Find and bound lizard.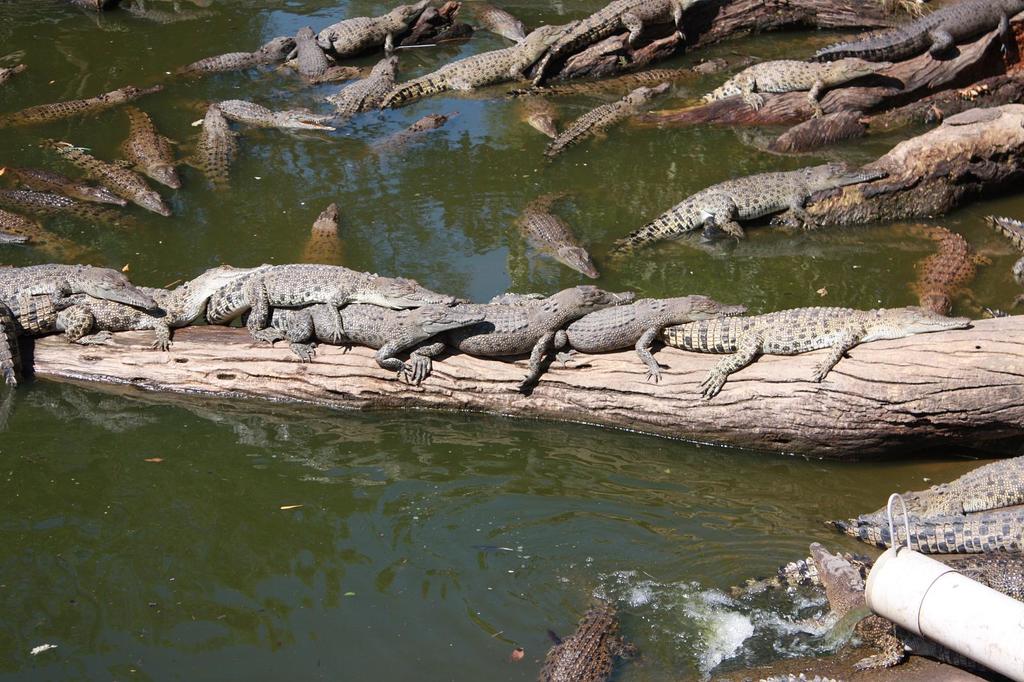
Bound: (205, 264, 442, 304).
